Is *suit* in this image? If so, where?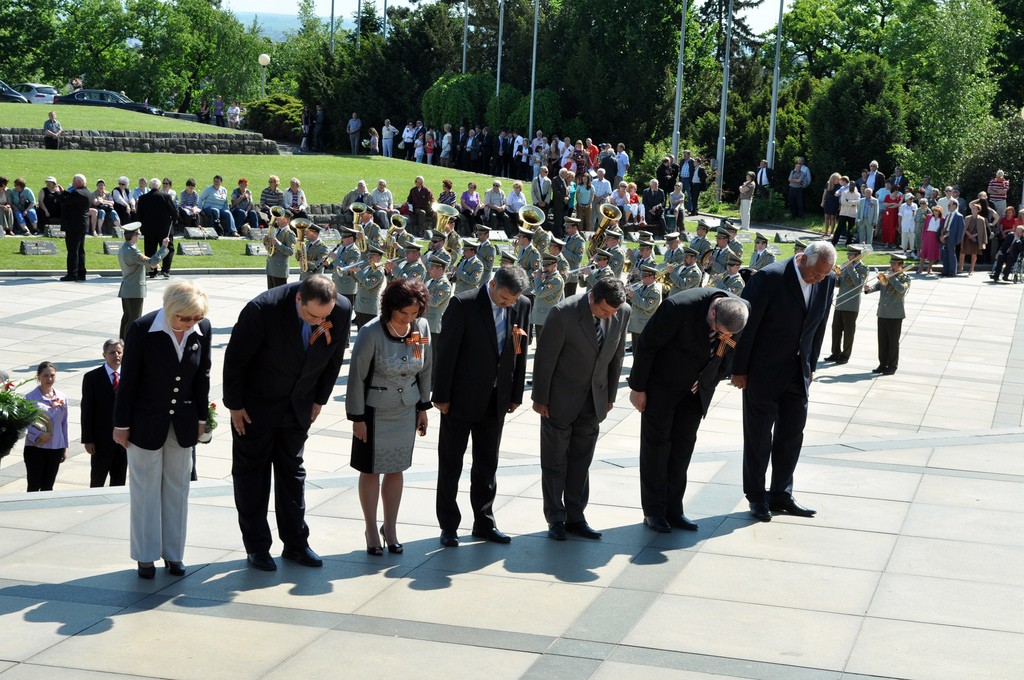
Yes, at bbox=(707, 243, 732, 276).
